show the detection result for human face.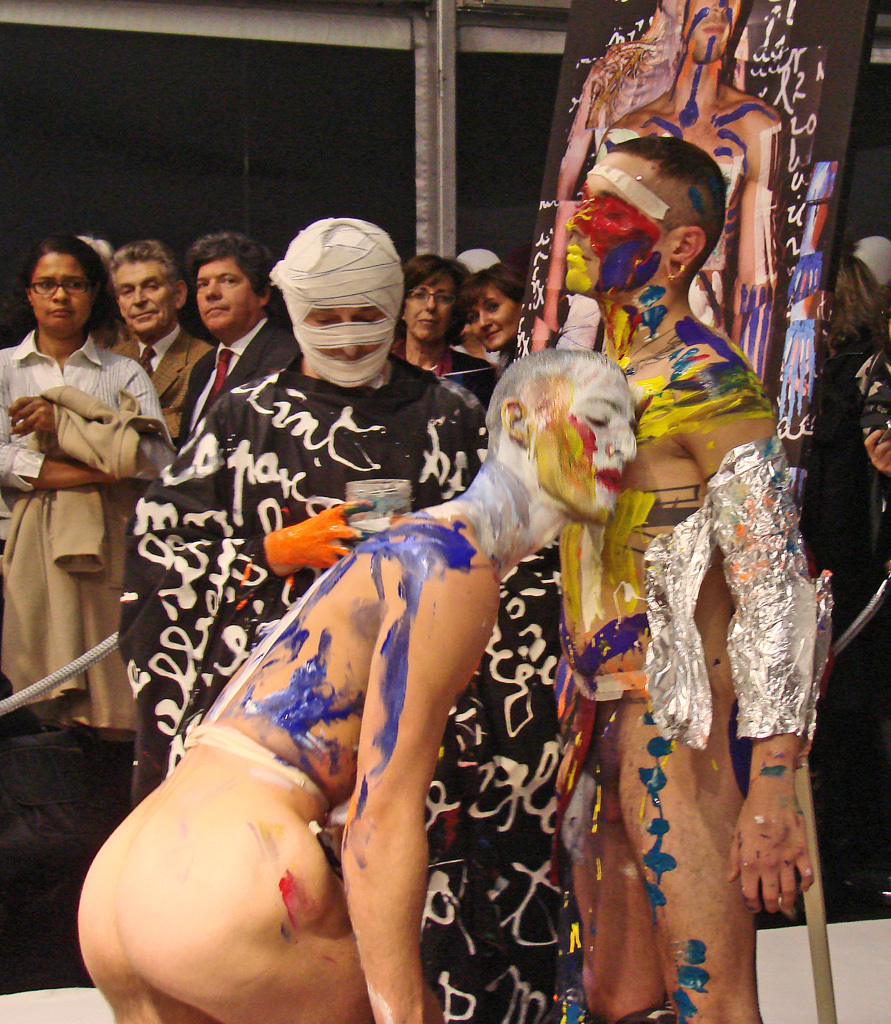
l=305, t=301, r=388, b=374.
